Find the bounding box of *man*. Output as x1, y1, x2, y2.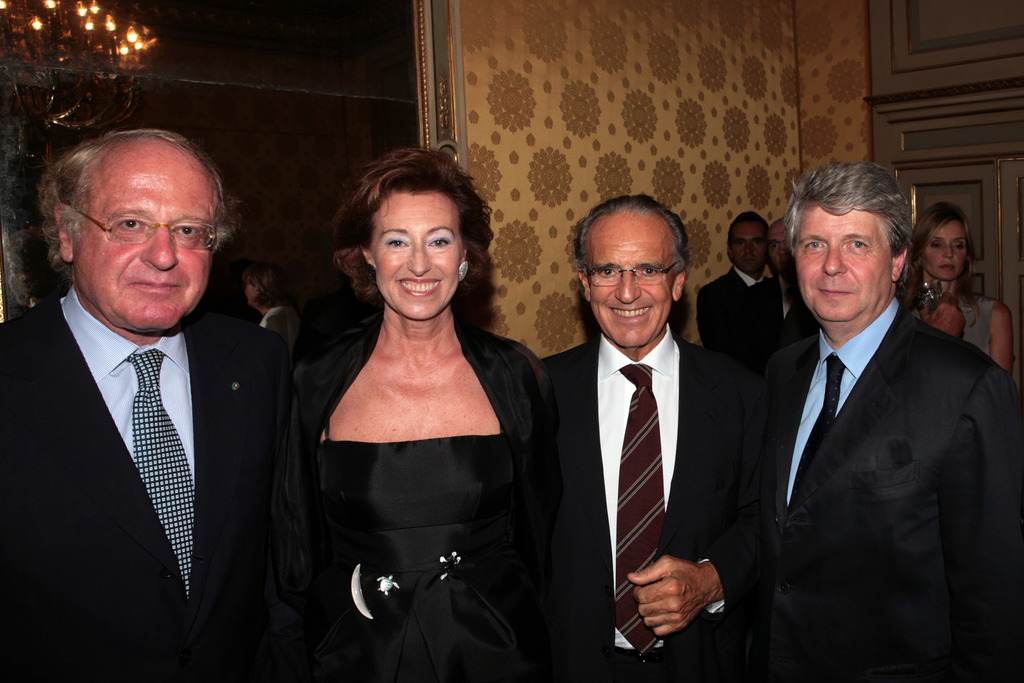
0, 130, 289, 682.
